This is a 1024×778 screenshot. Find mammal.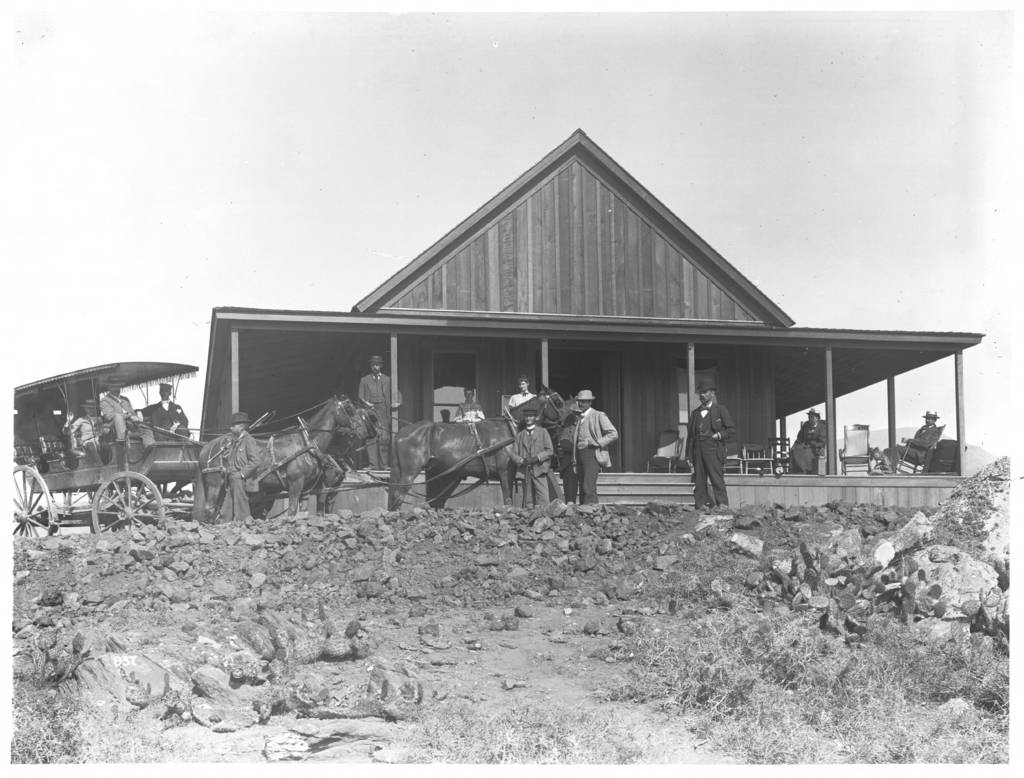
Bounding box: [250,386,385,519].
